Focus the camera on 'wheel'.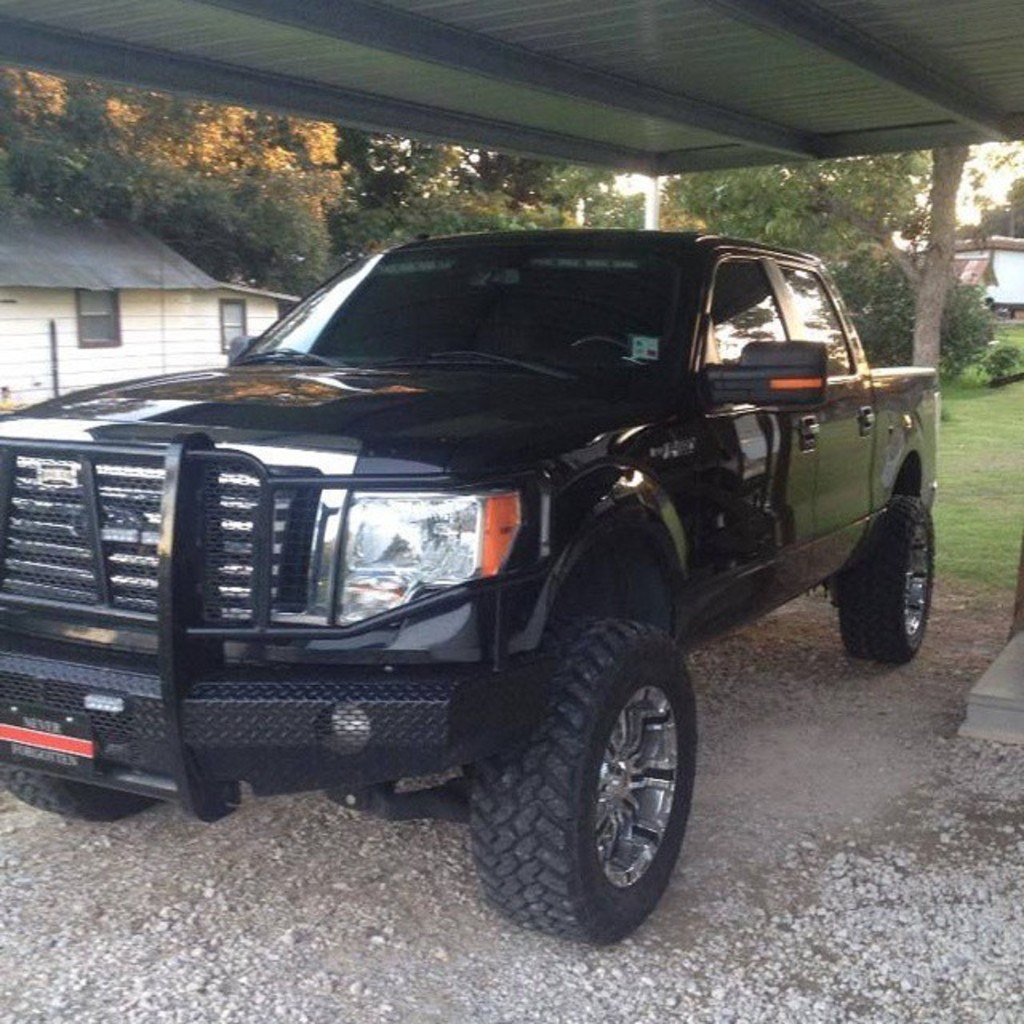
Focus region: <region>488, 608, 717, 930</region>.
